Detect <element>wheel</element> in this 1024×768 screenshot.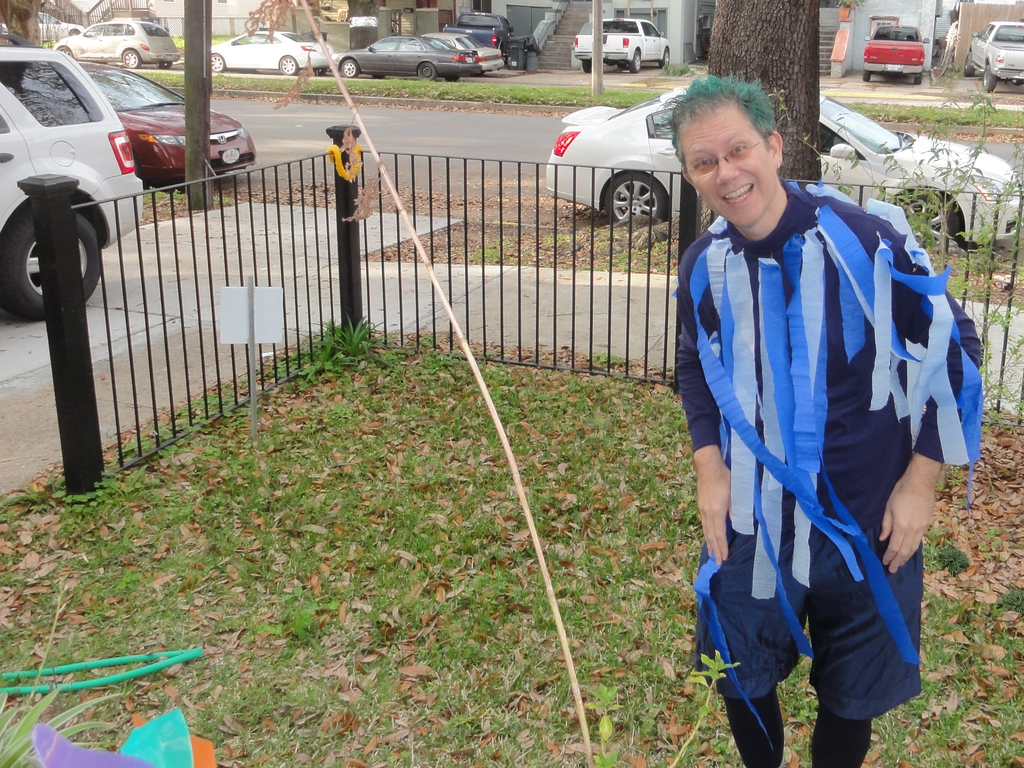
Detection: Rect(162, 53, 170, 69).
